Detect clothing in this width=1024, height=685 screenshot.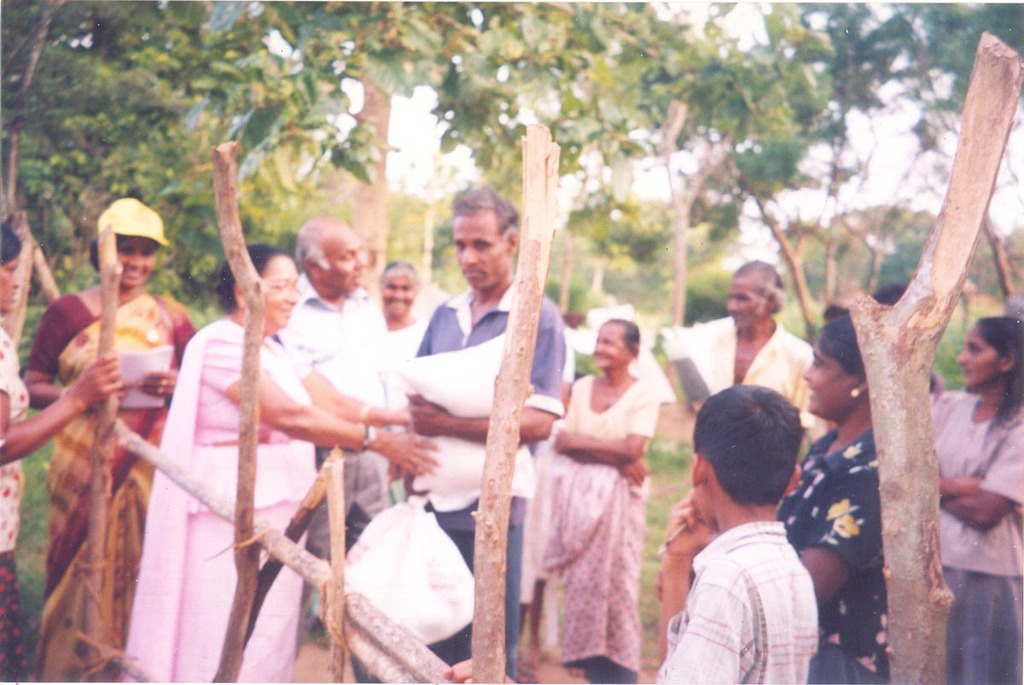
Detection: detection(276, 267, 406, 684).
